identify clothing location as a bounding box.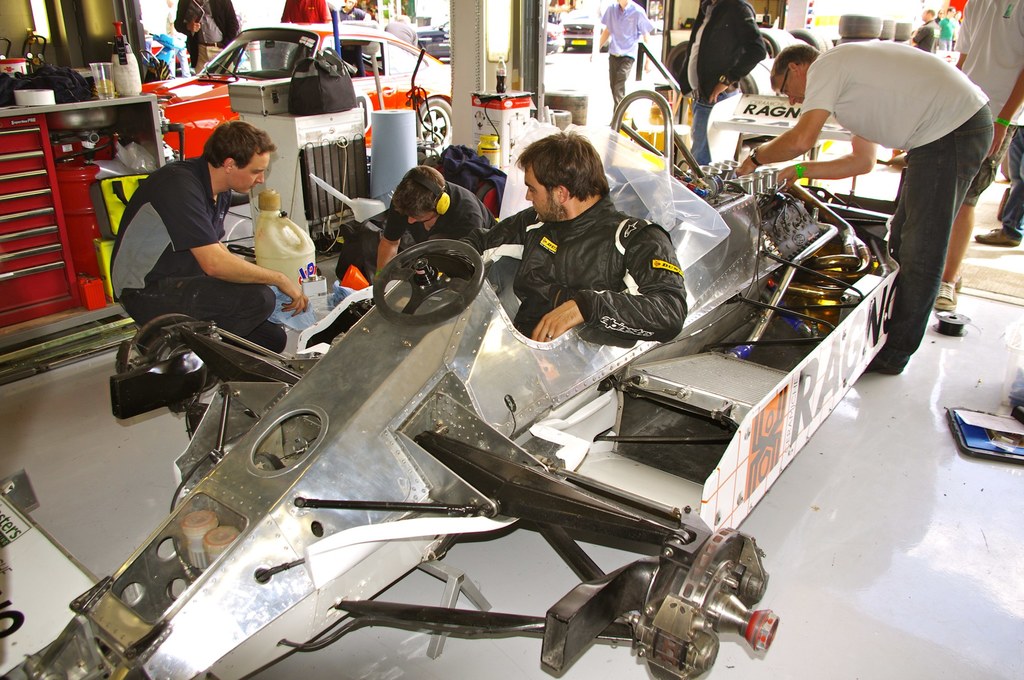
[left=381, top=18, right=417, bottom=45].
